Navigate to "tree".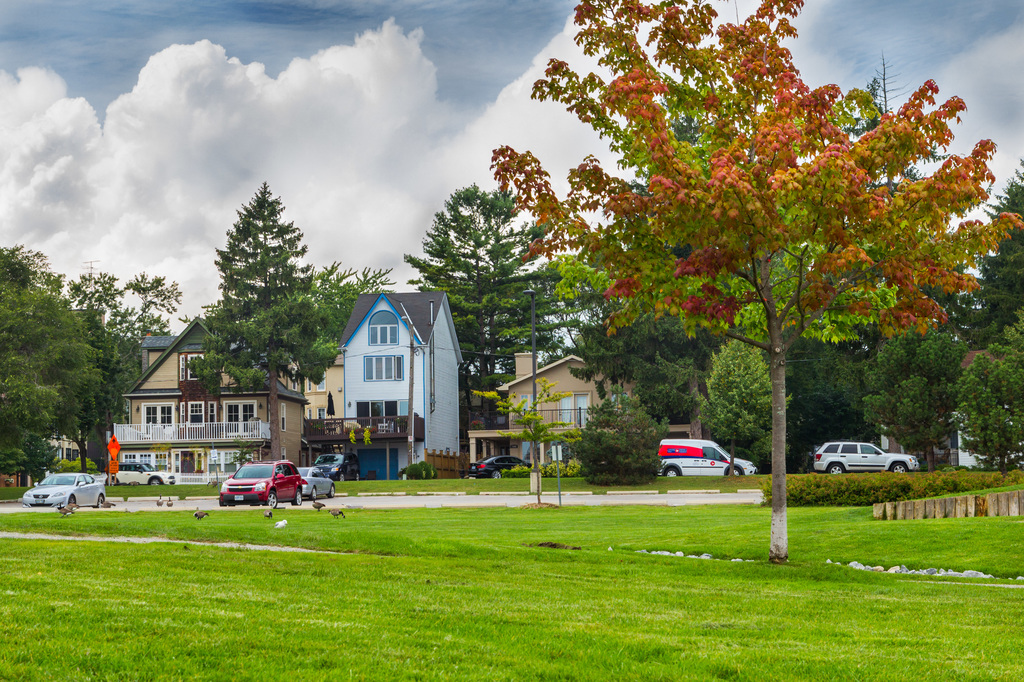
Navigation target: x1=488 y1=0 x2=1020 y2=565.
